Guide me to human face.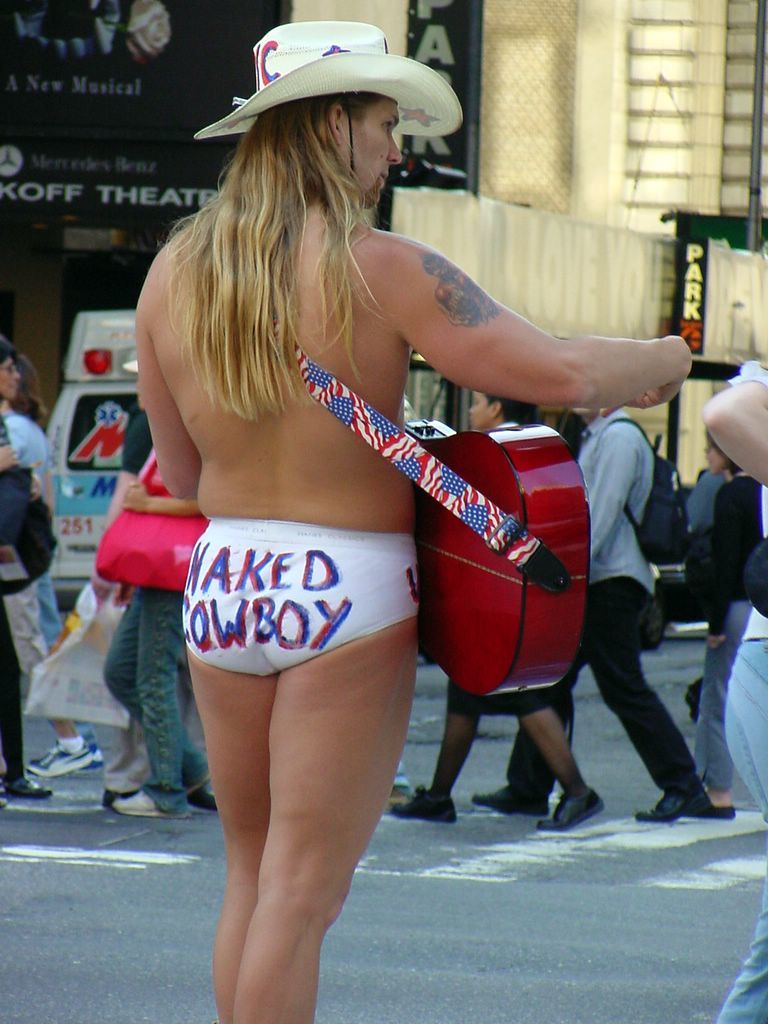
Guidance: l=466, t=386, r=495, b=430.
